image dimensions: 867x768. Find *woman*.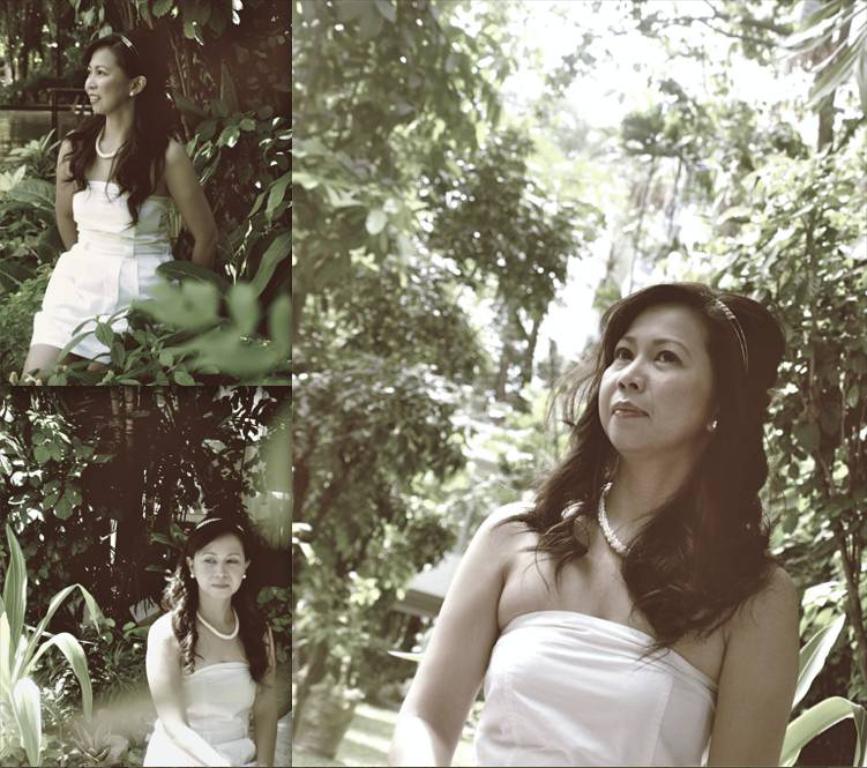
<region>18, 33, 221, 386</region>.
